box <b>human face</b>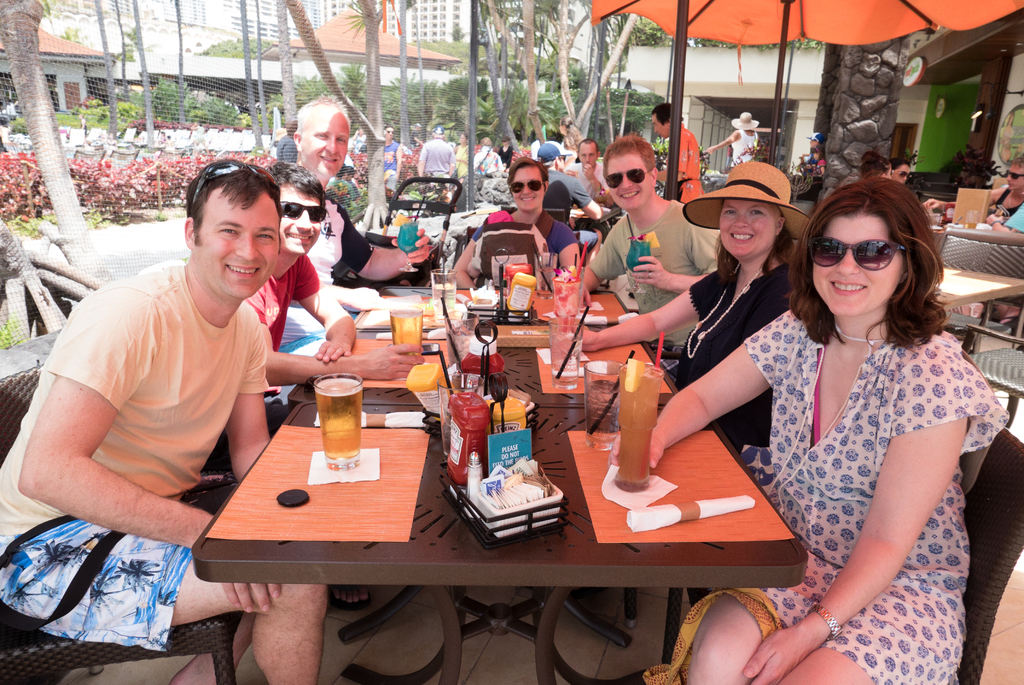
1006:164:1023:187
